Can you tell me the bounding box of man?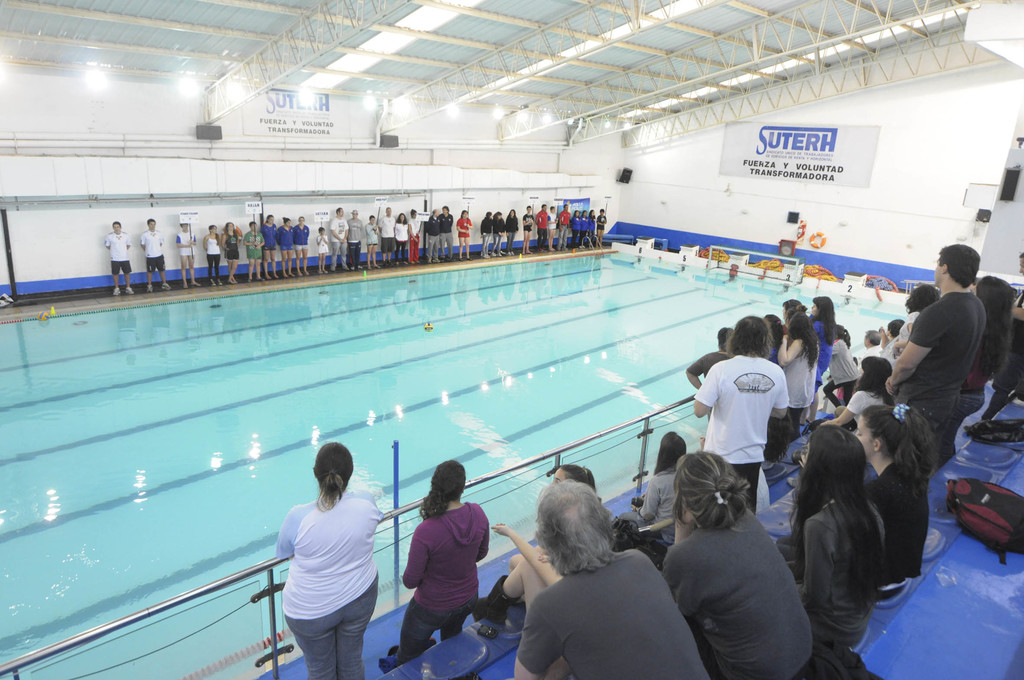
533/201/547/257.
